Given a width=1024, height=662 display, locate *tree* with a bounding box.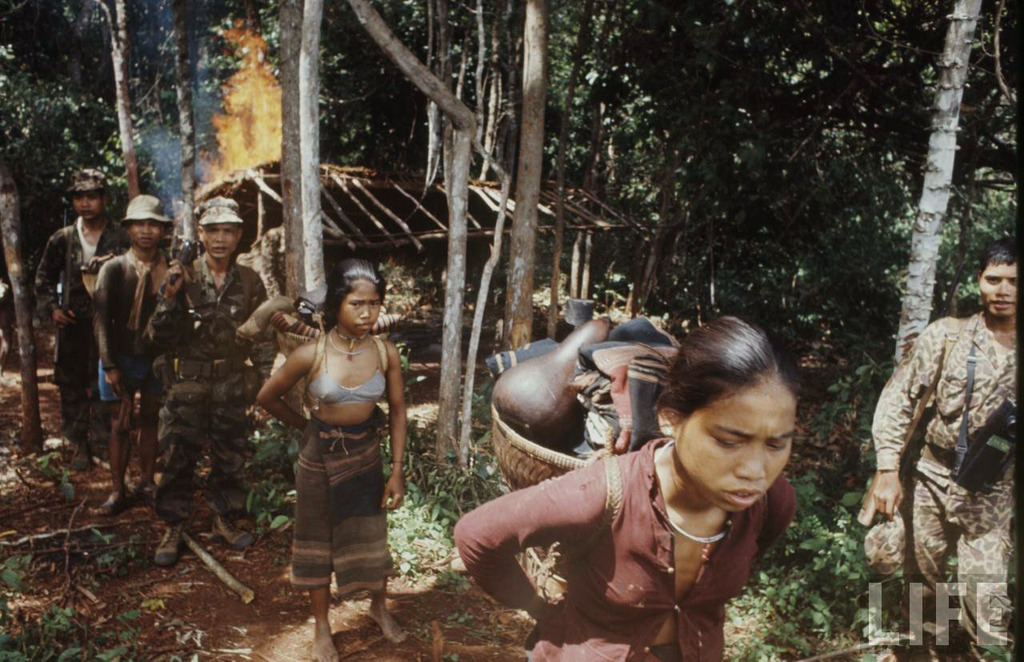
Located: (left=100, top=0, right=134, bottom=209).
